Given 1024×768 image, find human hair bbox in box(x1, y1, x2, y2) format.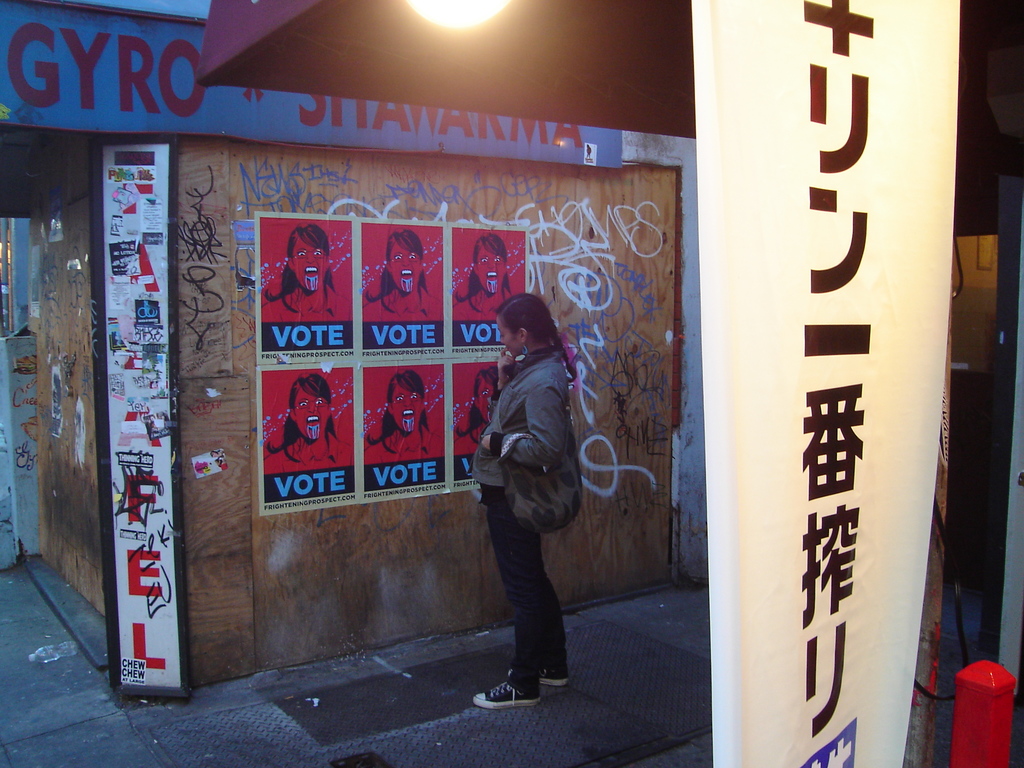
box(266, 223, 341, 315).
